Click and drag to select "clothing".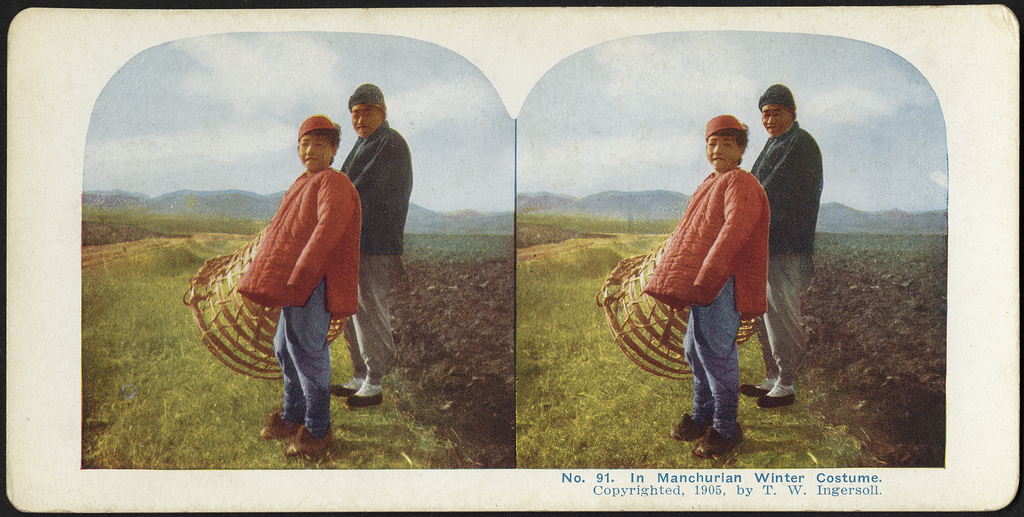
Selection: detection(335, 120, 406, 384).
